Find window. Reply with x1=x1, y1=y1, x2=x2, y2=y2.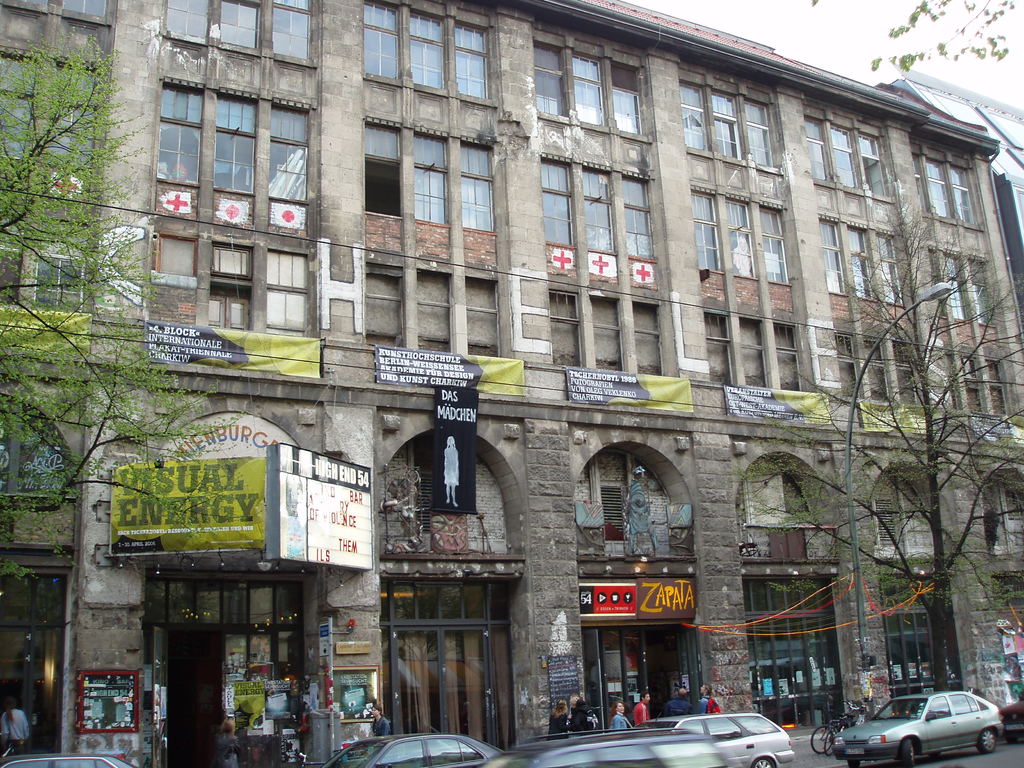
x1=677, y1=80, x2=708, y2=147.
